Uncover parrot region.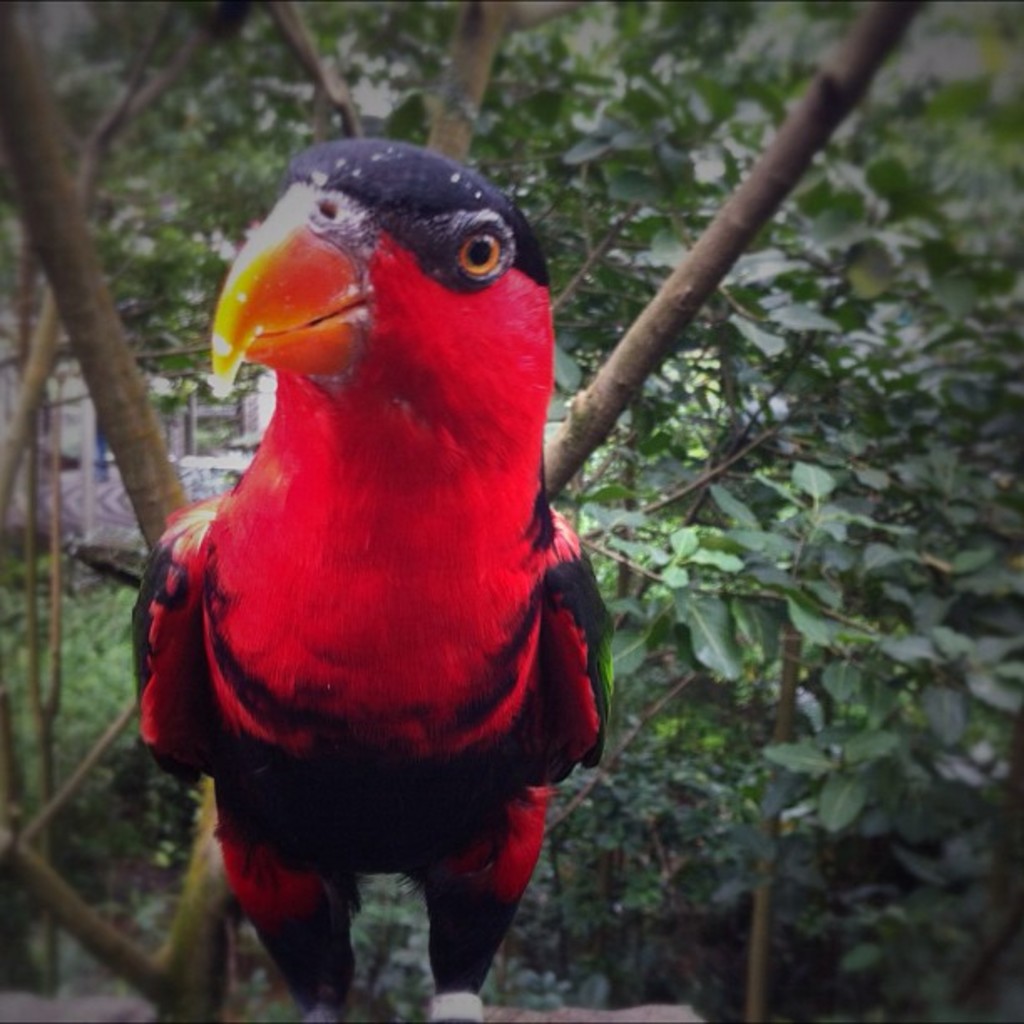
Uncovered: rect(132, 137, 616, 1022).
